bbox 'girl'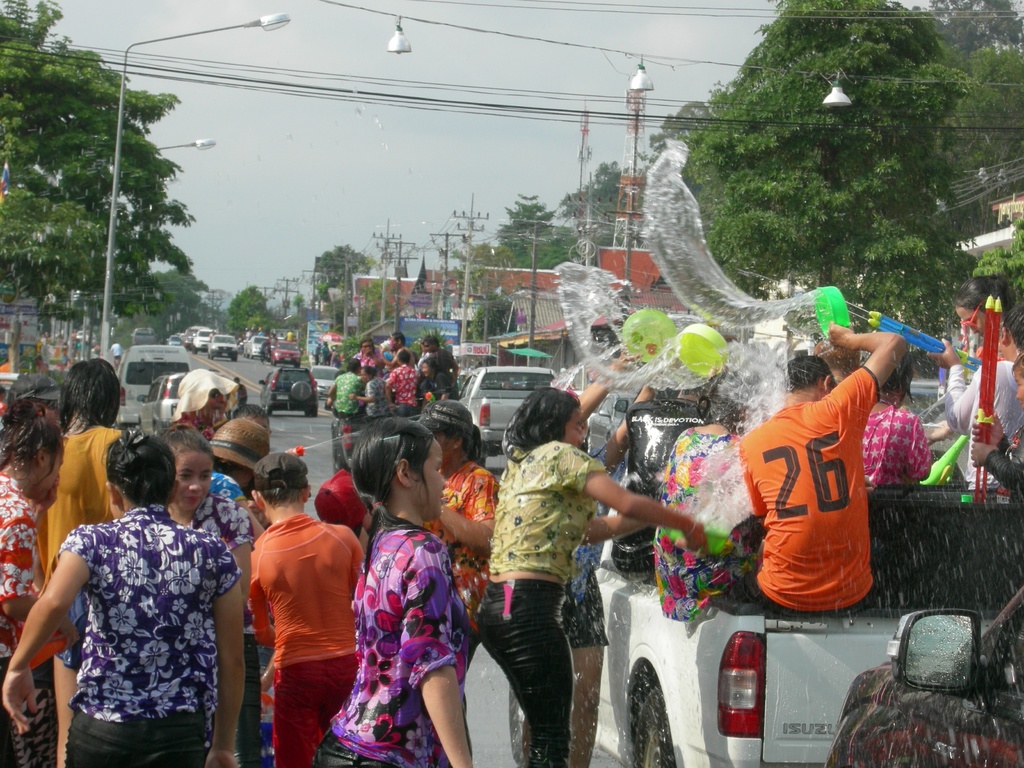
select_region(470, 385, 705, 764)
